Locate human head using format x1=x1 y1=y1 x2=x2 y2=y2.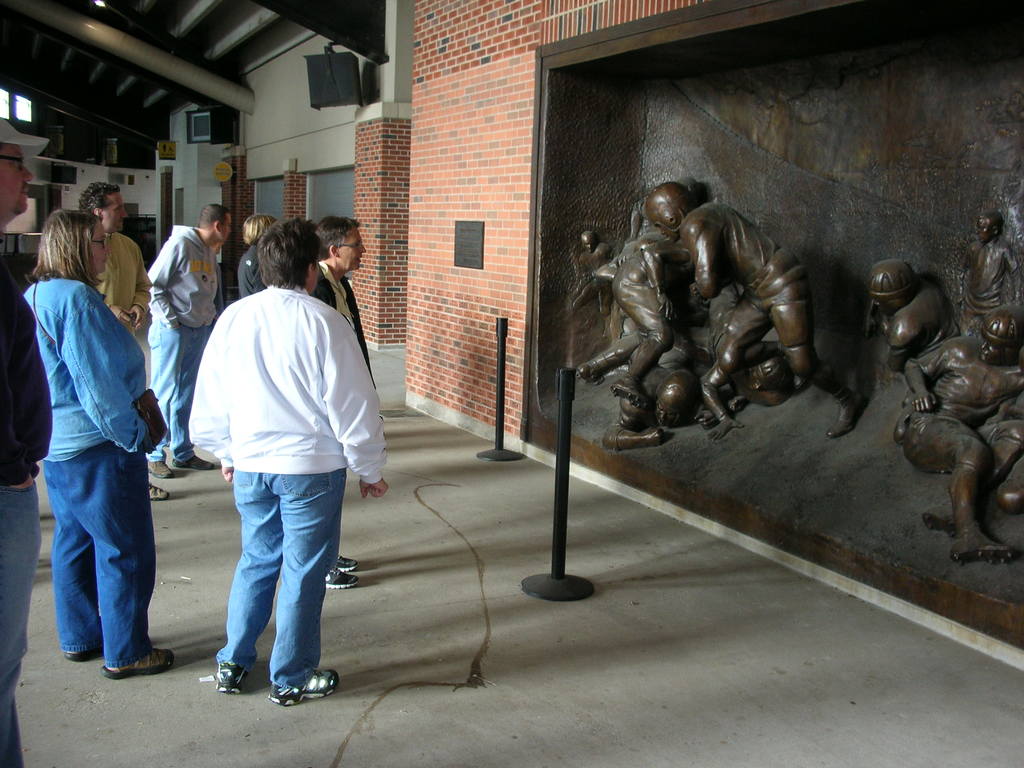
x1=38 y1=205 x2=111 y2=275.
